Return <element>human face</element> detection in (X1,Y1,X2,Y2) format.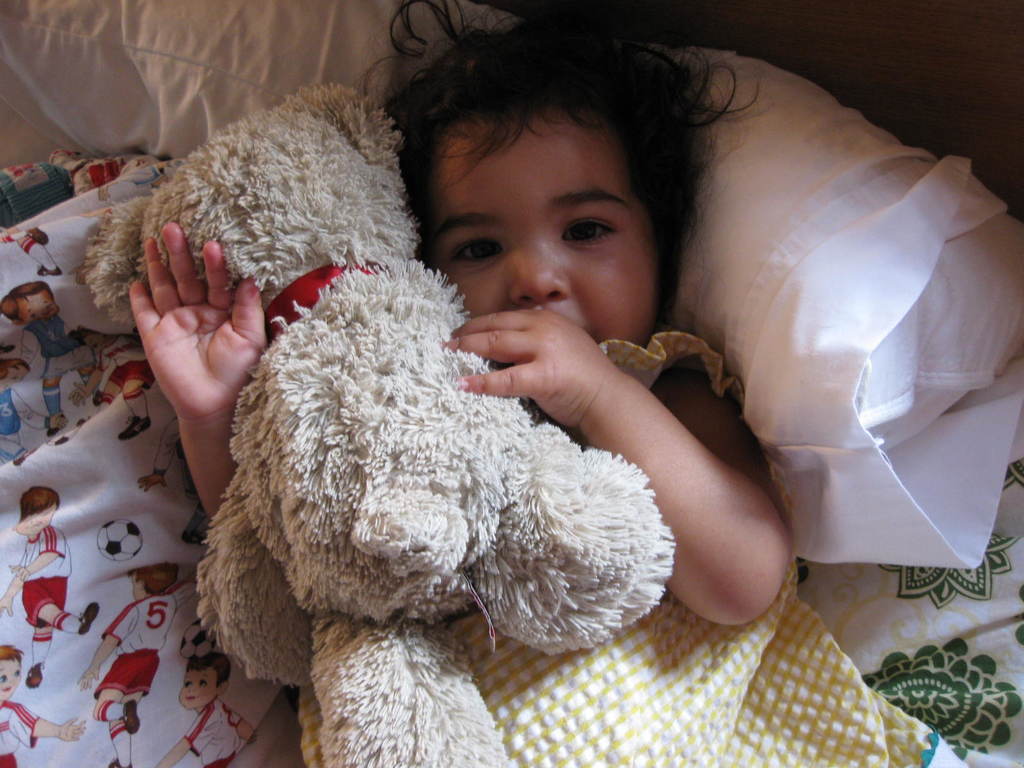
(0,358,29,387).
